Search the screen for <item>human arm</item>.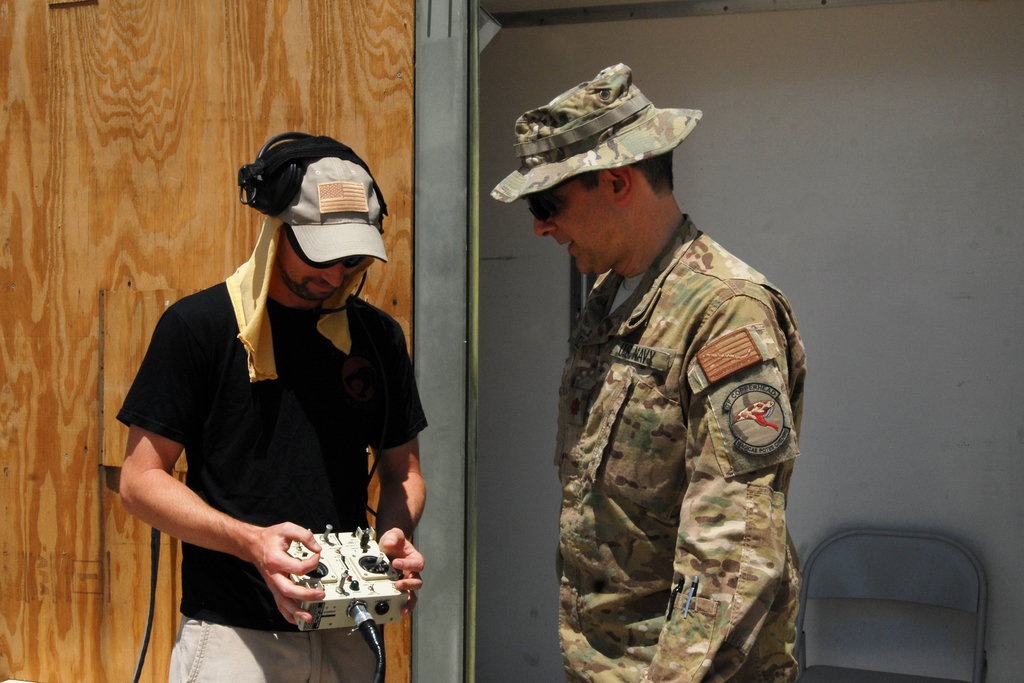
Found at pyautogui.locateOnScreen(117, 312, 323, 623).
